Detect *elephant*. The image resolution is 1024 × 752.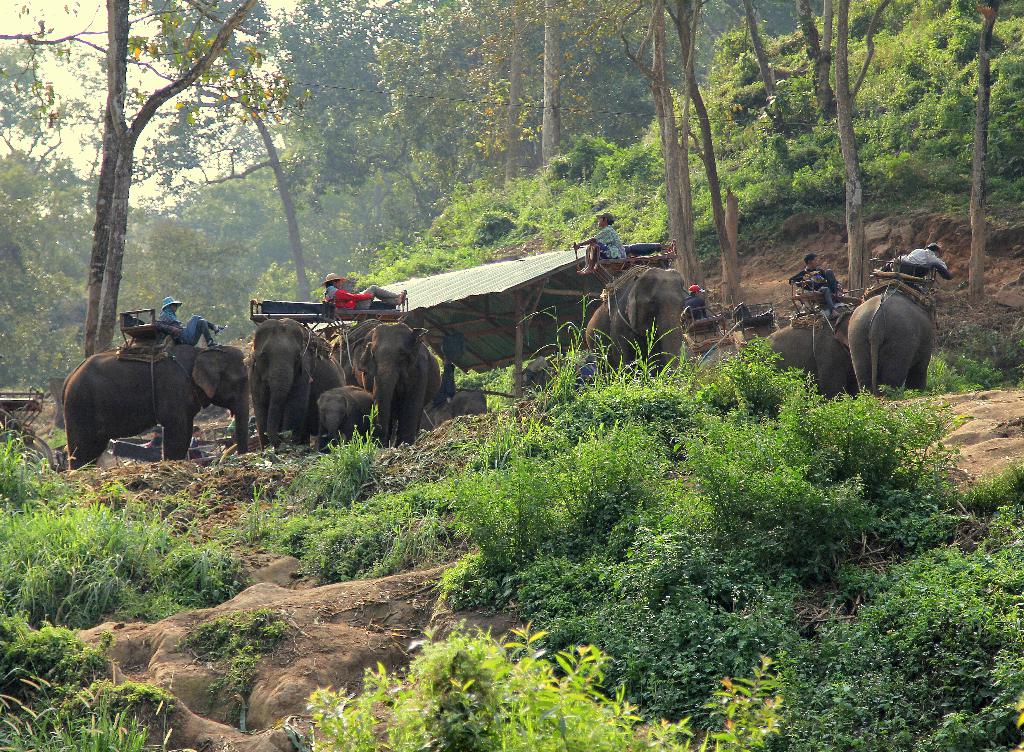
select_region(243, 322, 349, 450).
